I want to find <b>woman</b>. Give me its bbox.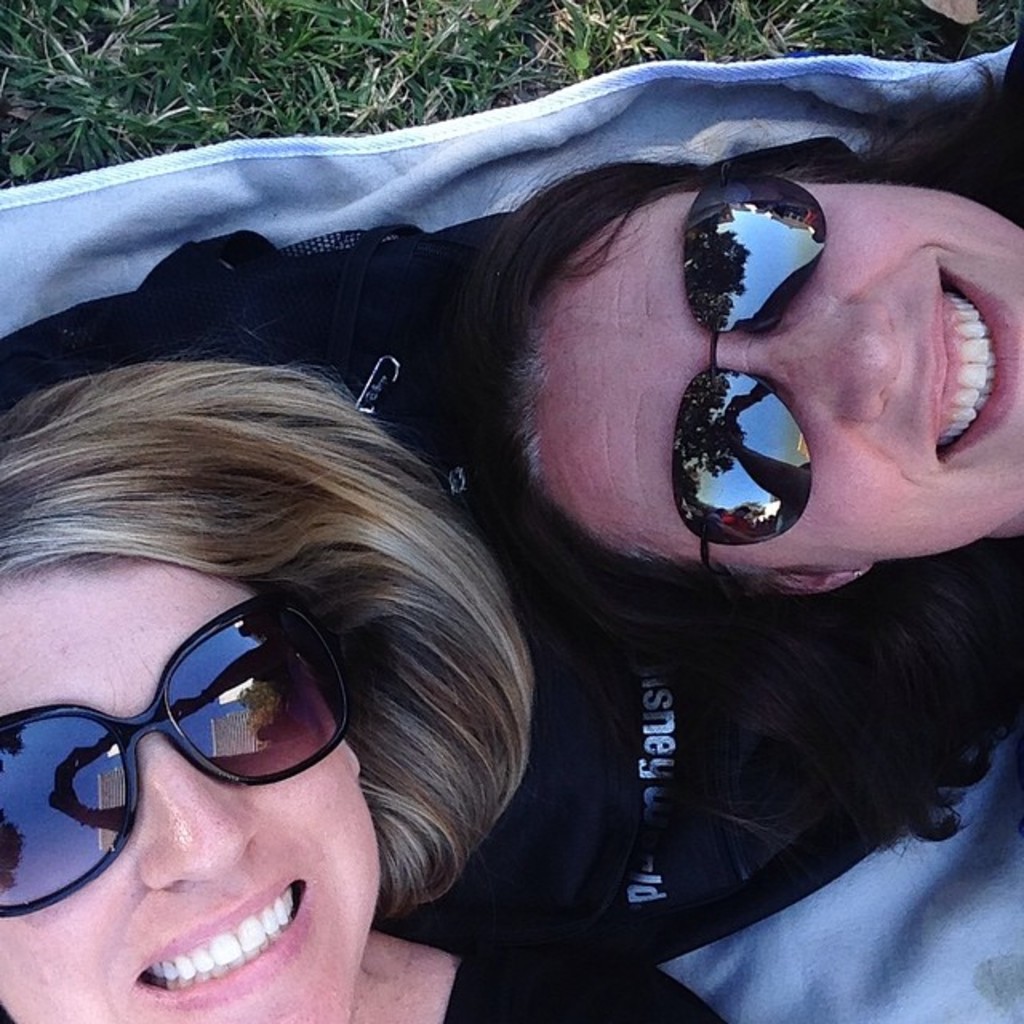
(x1=0, y1=341, x2=746, y2=1022).
